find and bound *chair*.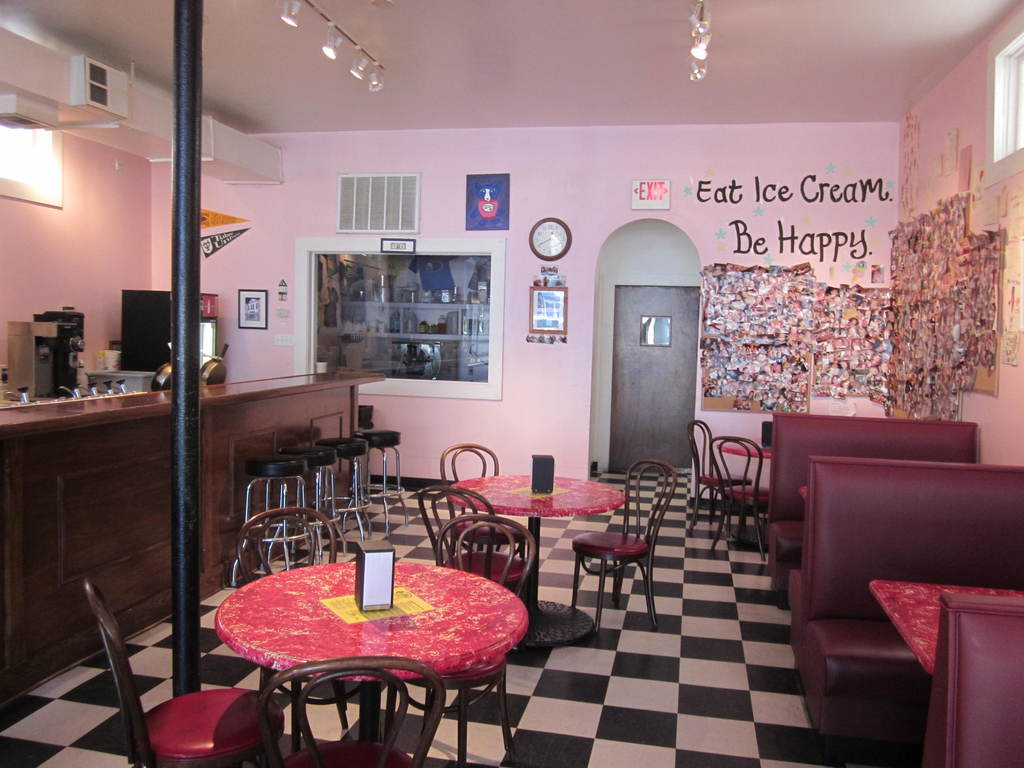
Bound: (572, 459, 681, 637).
